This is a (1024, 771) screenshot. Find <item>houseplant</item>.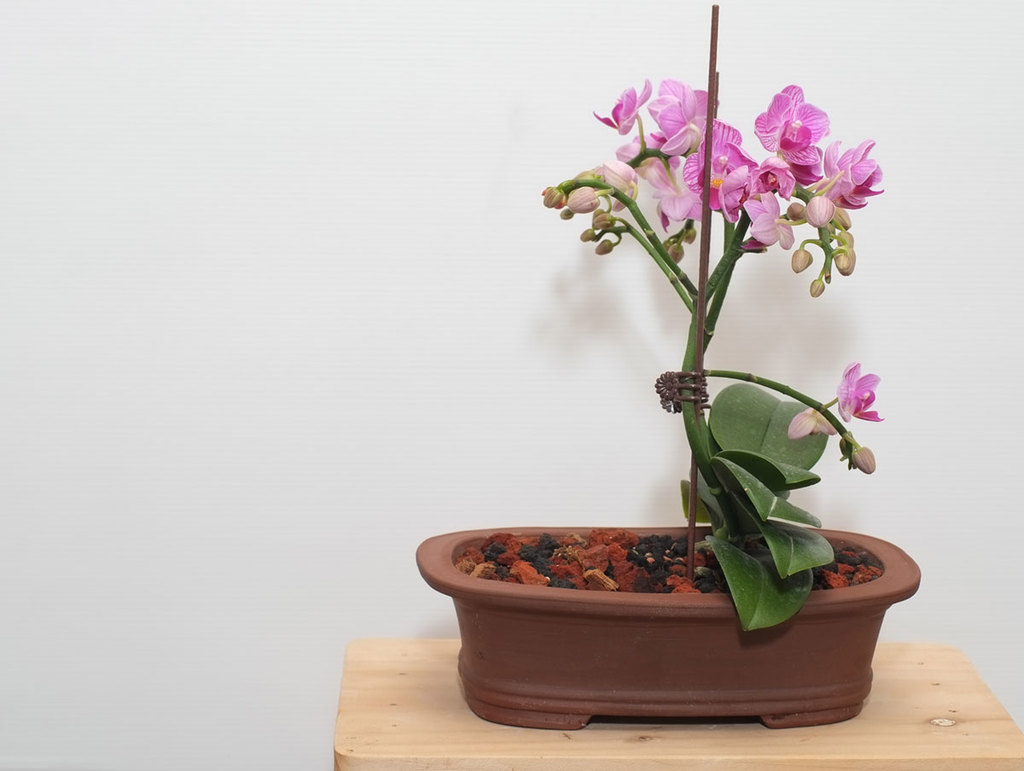
Bounding box: 410,0,926,717.
